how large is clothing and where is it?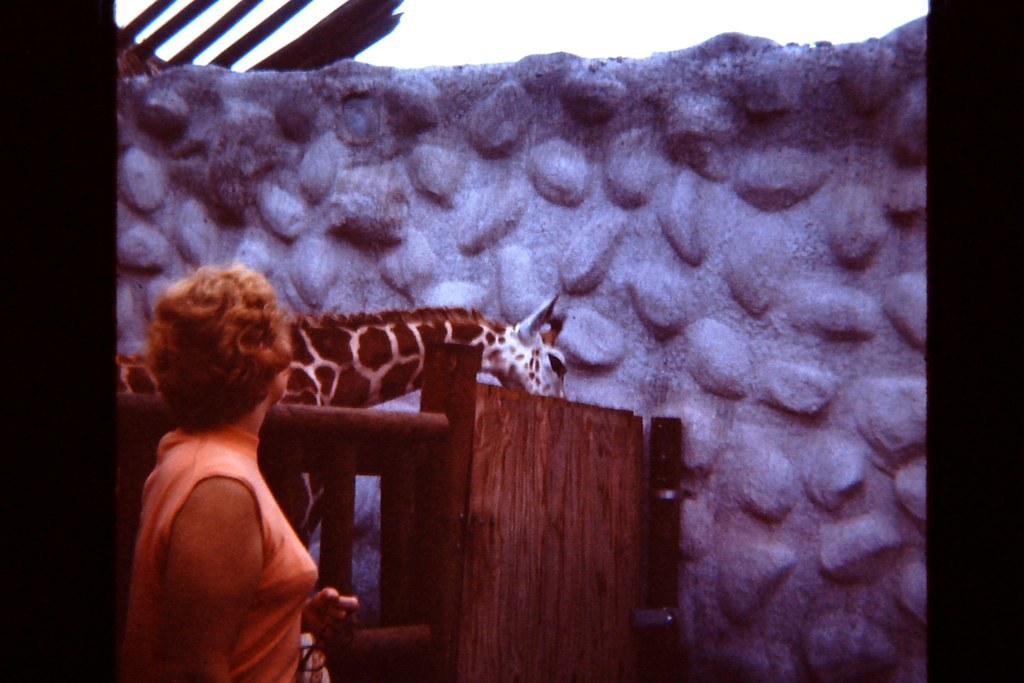
Bounding box: [120, 354, 358, 669].
